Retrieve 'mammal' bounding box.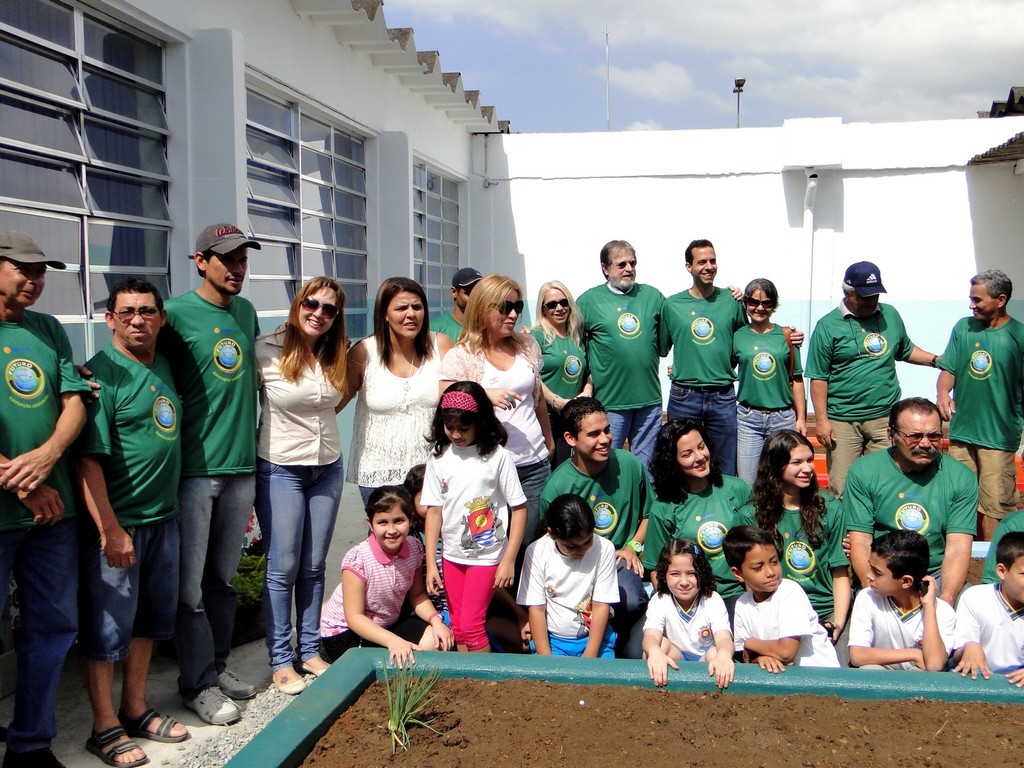
Bounding box: bbox(419, 376, 527, 655).
